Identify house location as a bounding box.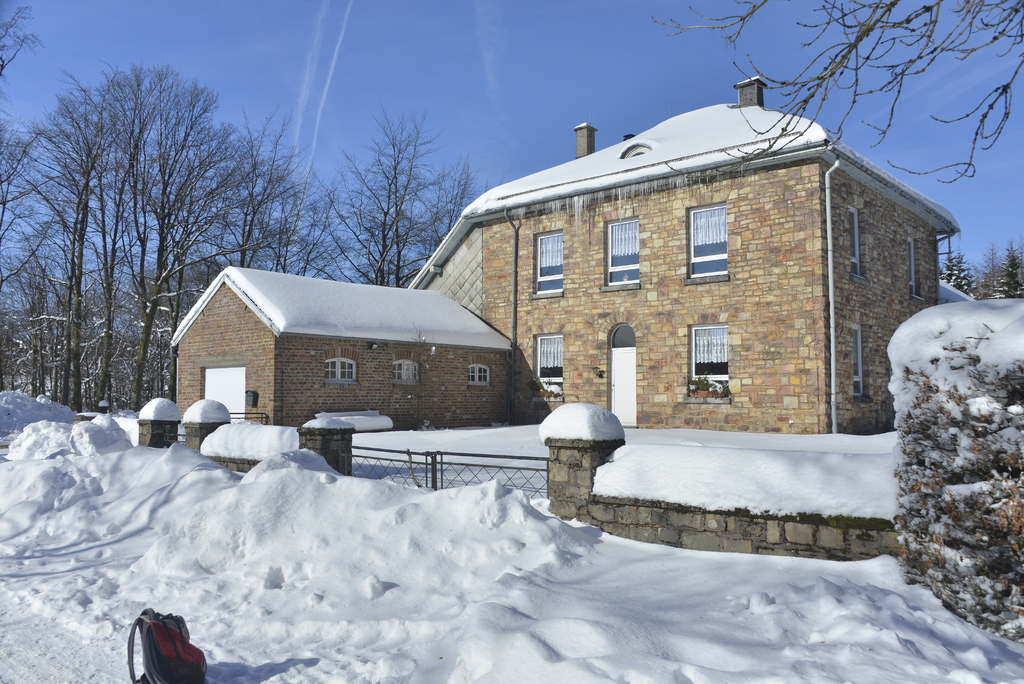
box=[168, 76, 960, 437].
